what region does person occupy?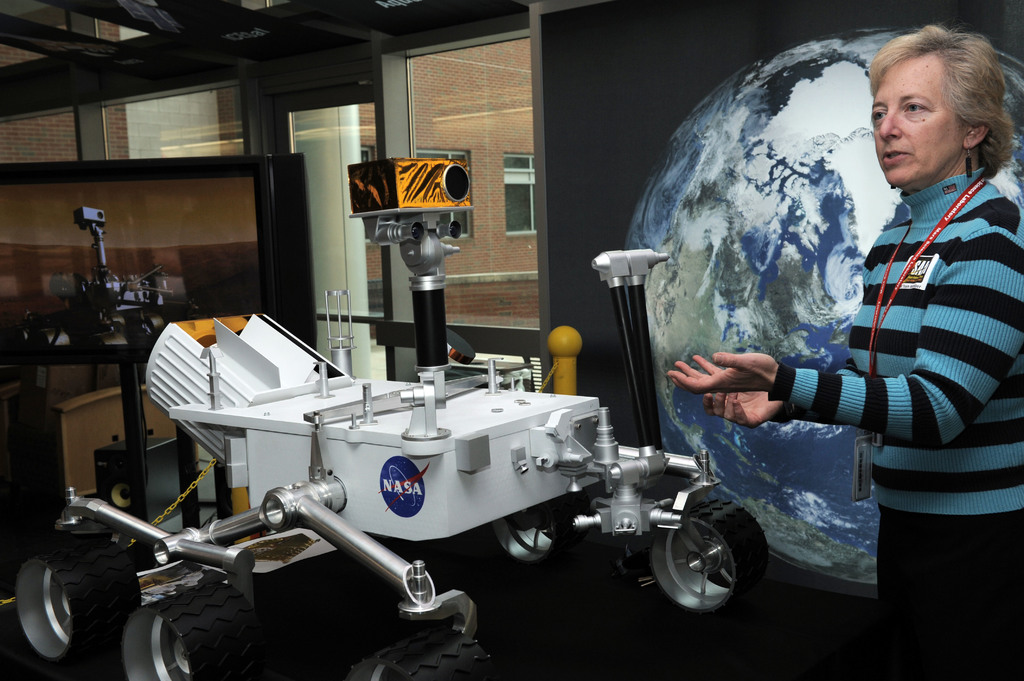
<region>705, 29, 1017, 632</region>.
